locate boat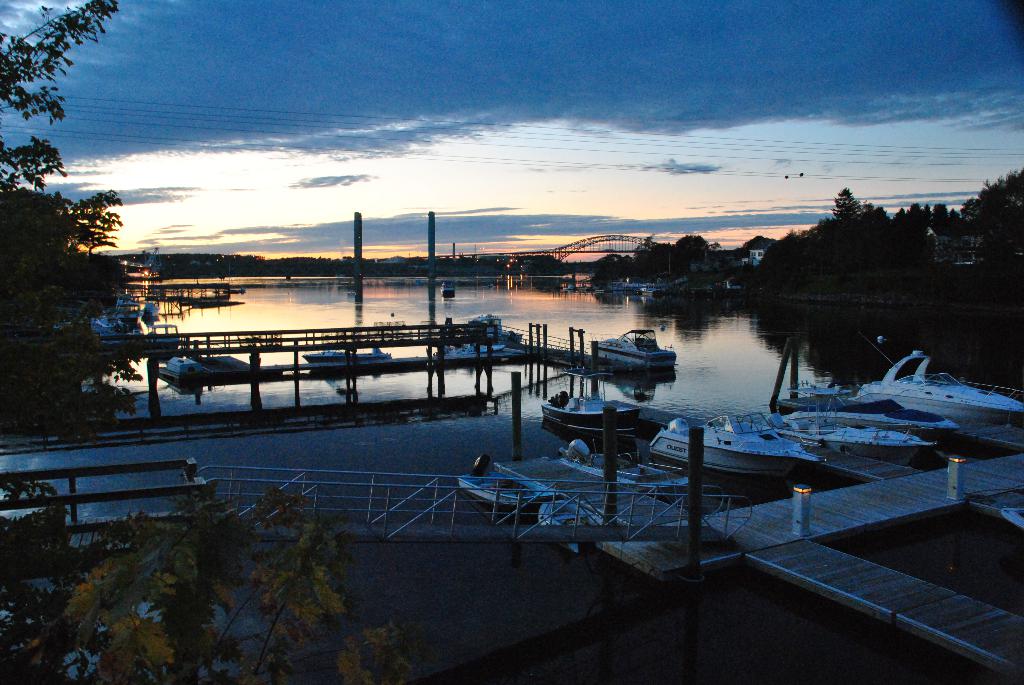
x1=760 y1=411 x2=925 y2=457
